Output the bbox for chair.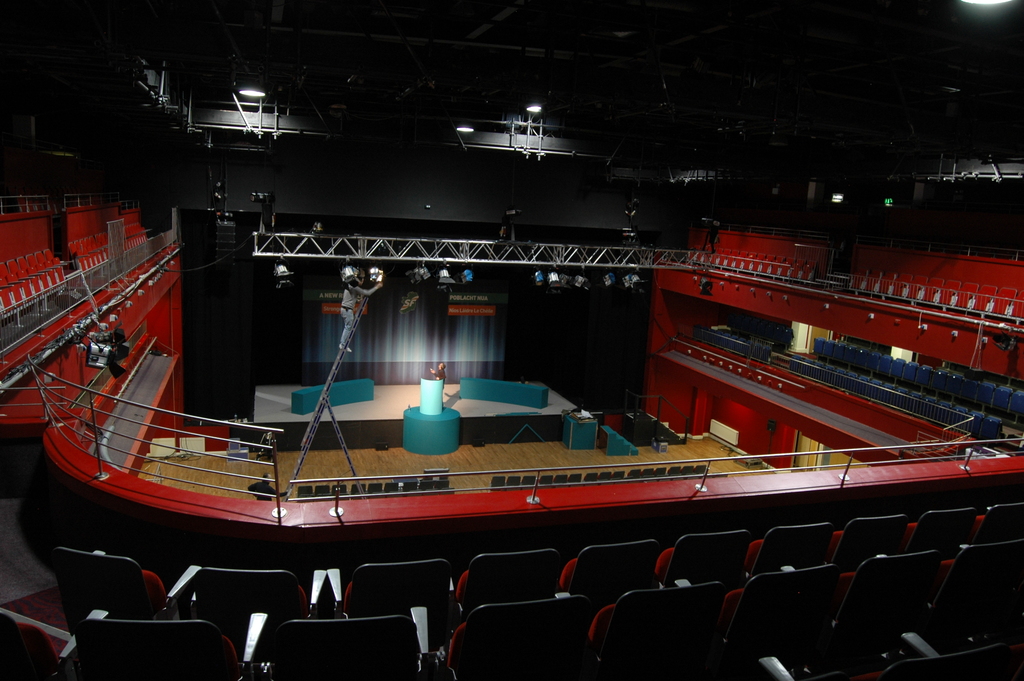
(left=601, top=472, right=609, bottom=480).
